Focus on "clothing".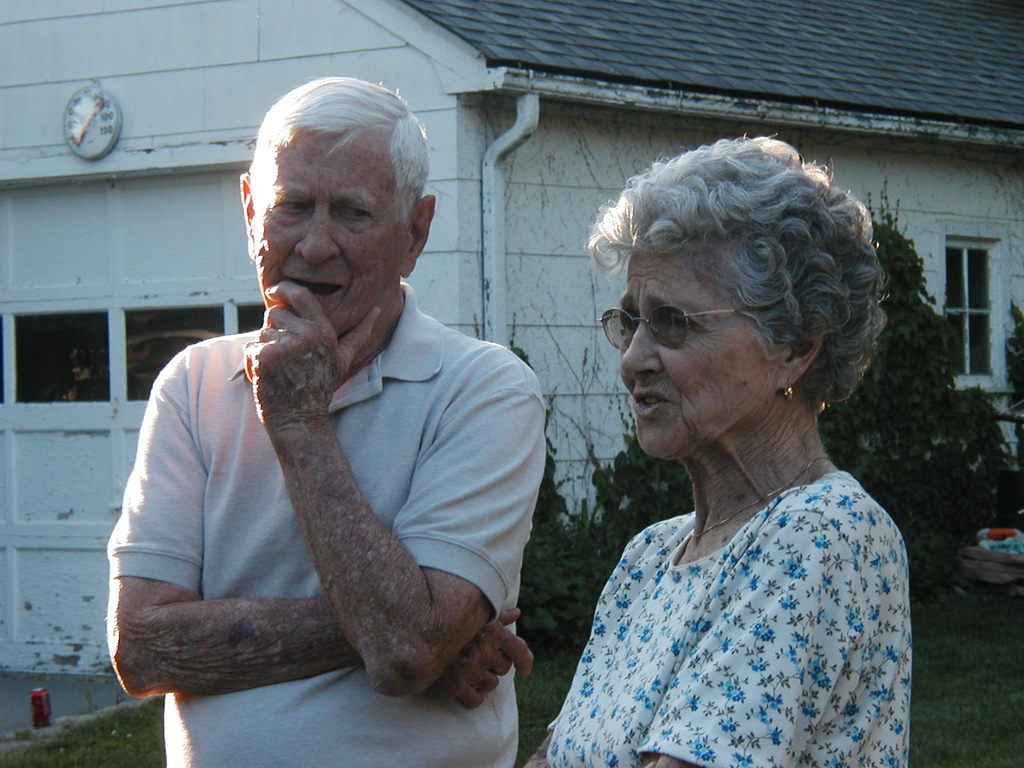
Focused at [left=541, top=470, right=913, bottom=767].
